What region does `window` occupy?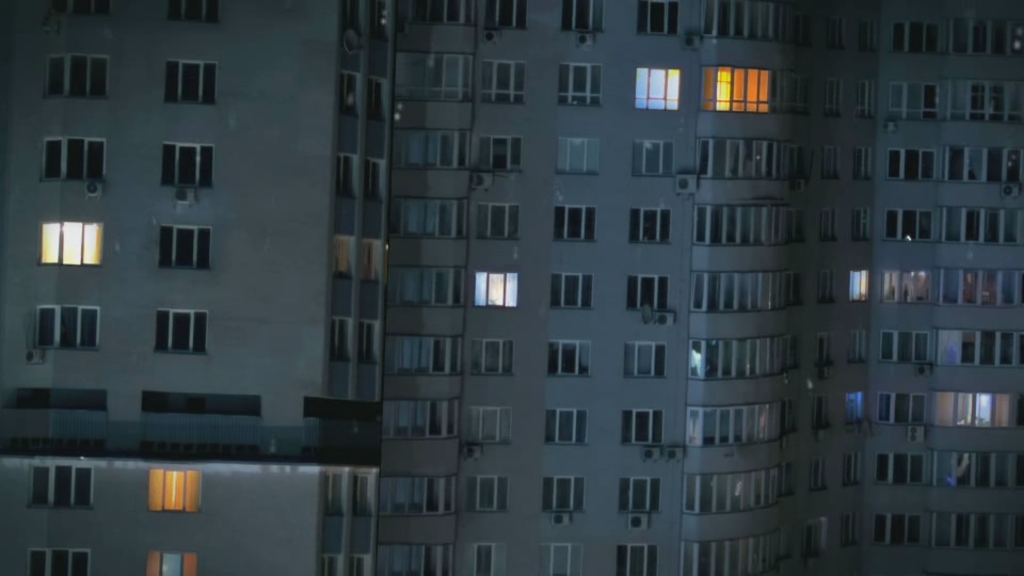
pyautogui.locateOnScreen(28, 458, 91, 515).
